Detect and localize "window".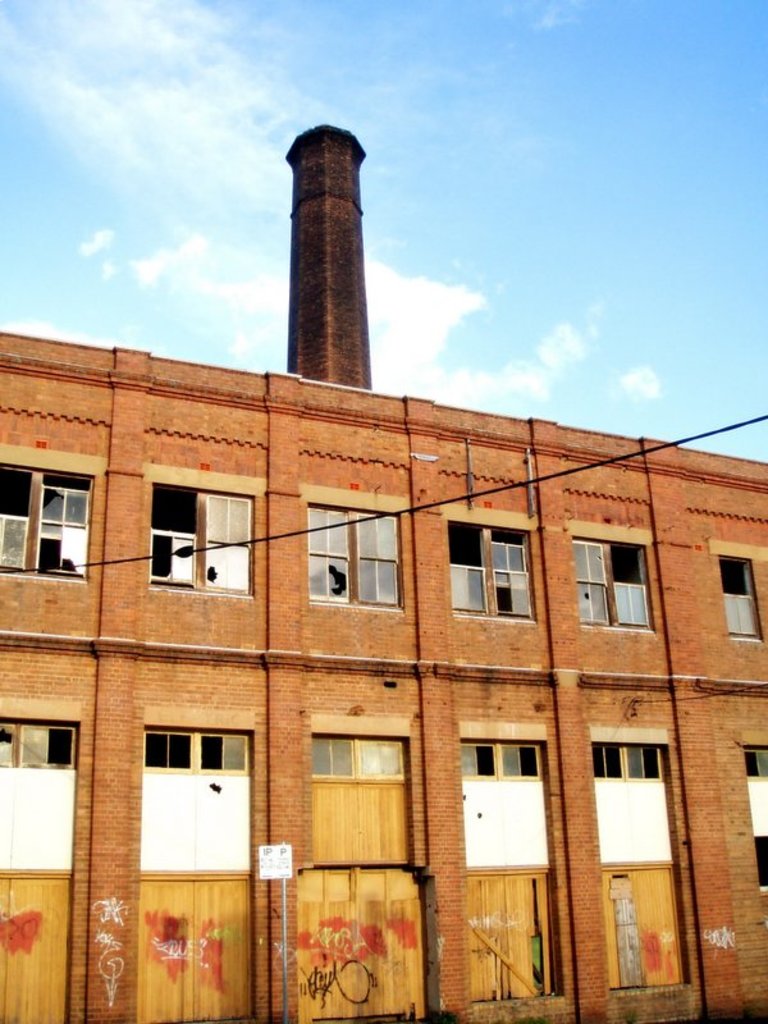
Localized at (x1=452, y1=737, x2=550, y2=867).
